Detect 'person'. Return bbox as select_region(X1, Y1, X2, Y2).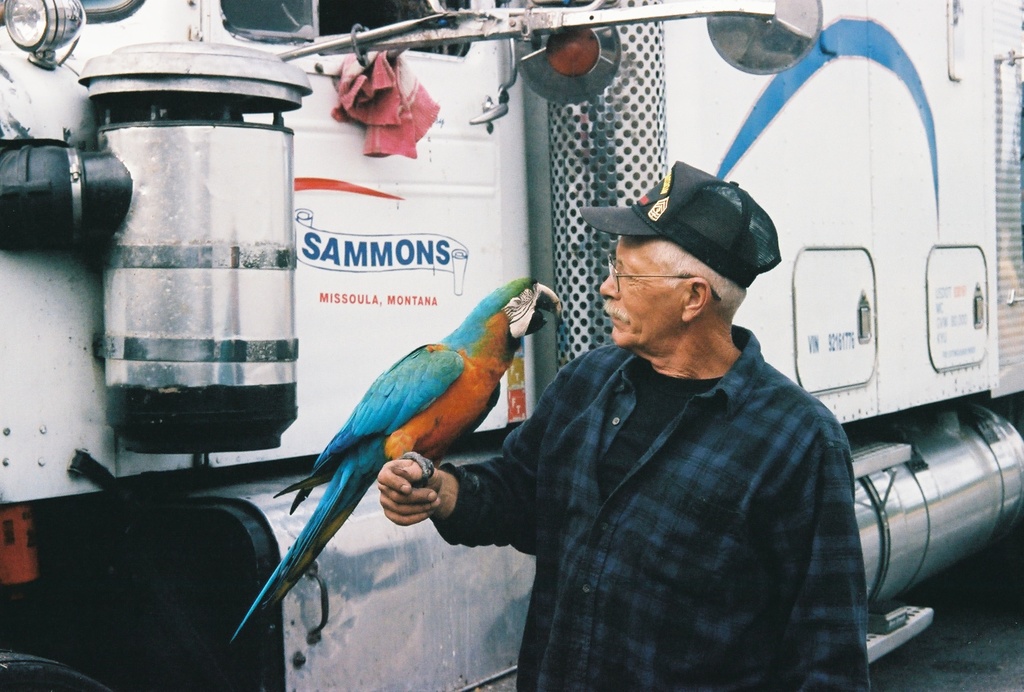
select_region(428, 140, 882, 669).
